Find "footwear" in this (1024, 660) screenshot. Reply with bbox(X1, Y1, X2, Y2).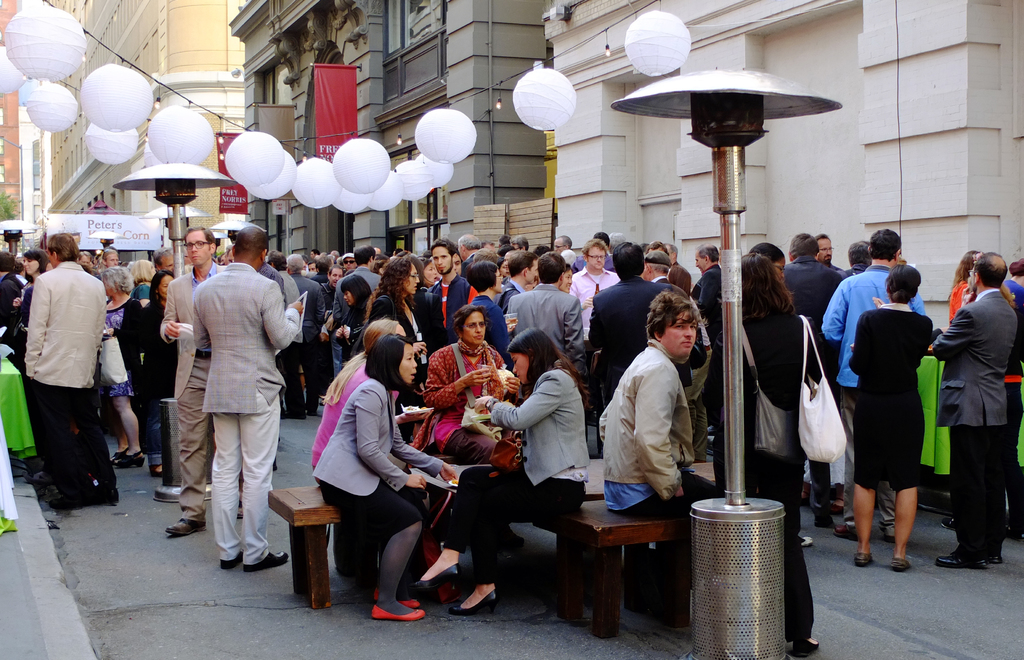
bbox(833, 501, 845, 517).
